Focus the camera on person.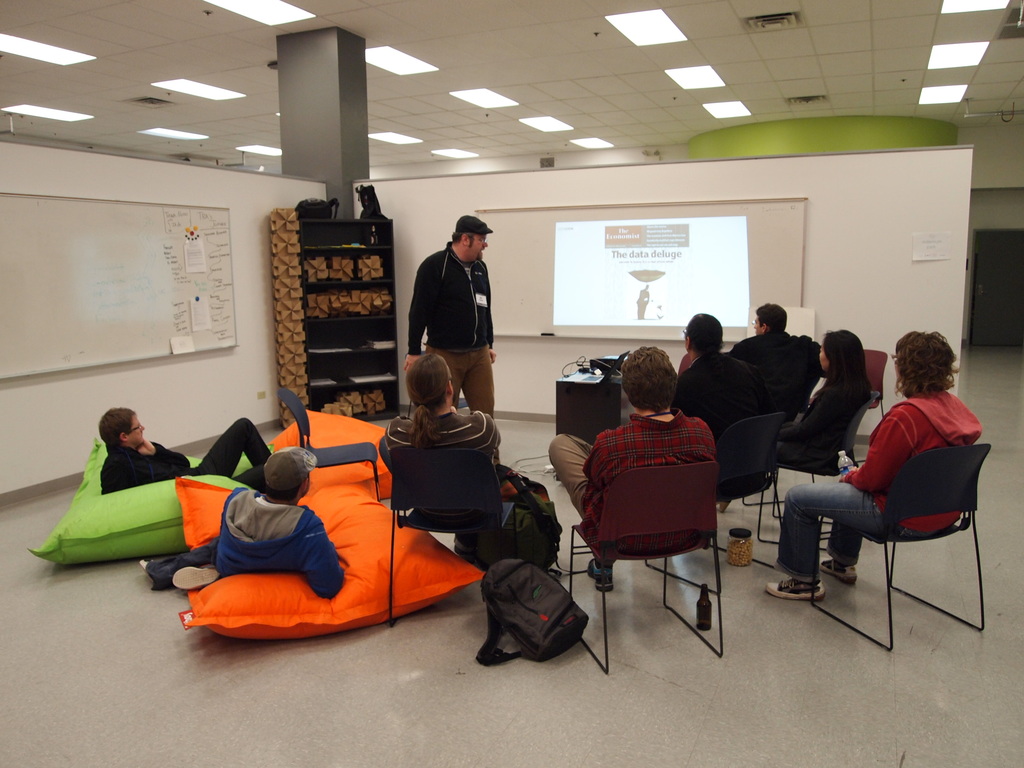
Focus region: <box>97,408,271,497</box>.
